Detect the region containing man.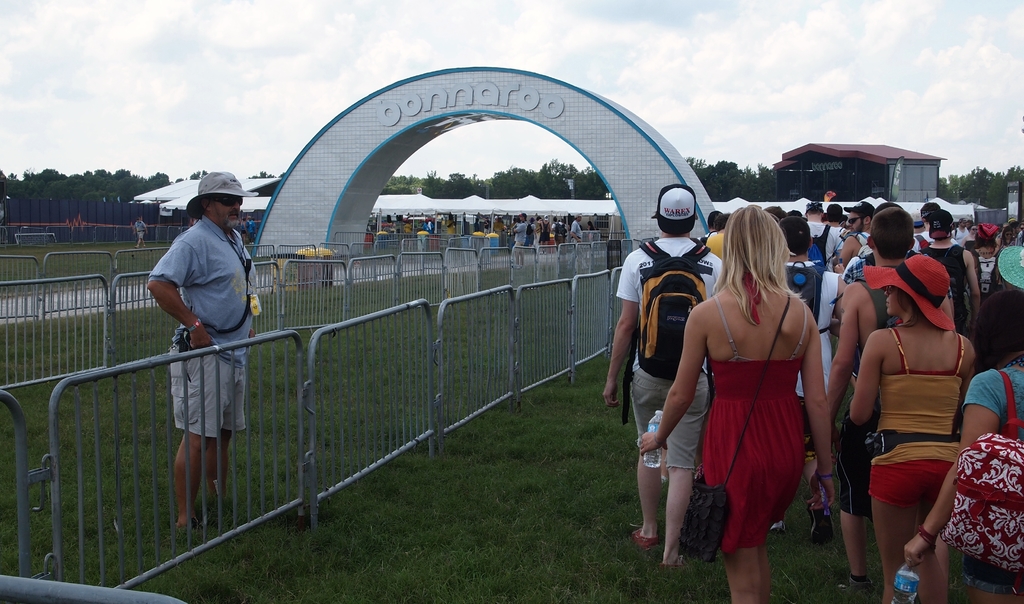
locate(245, 214, 257, 245).
